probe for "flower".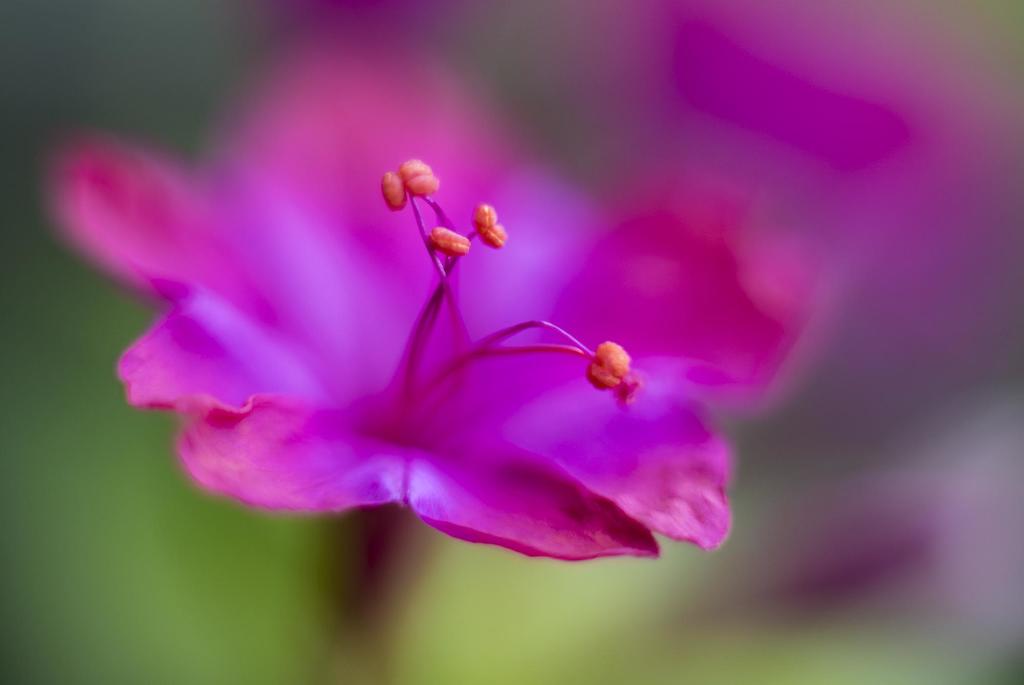
Probe result: left=37, top=0, right=828, bottom=554.
